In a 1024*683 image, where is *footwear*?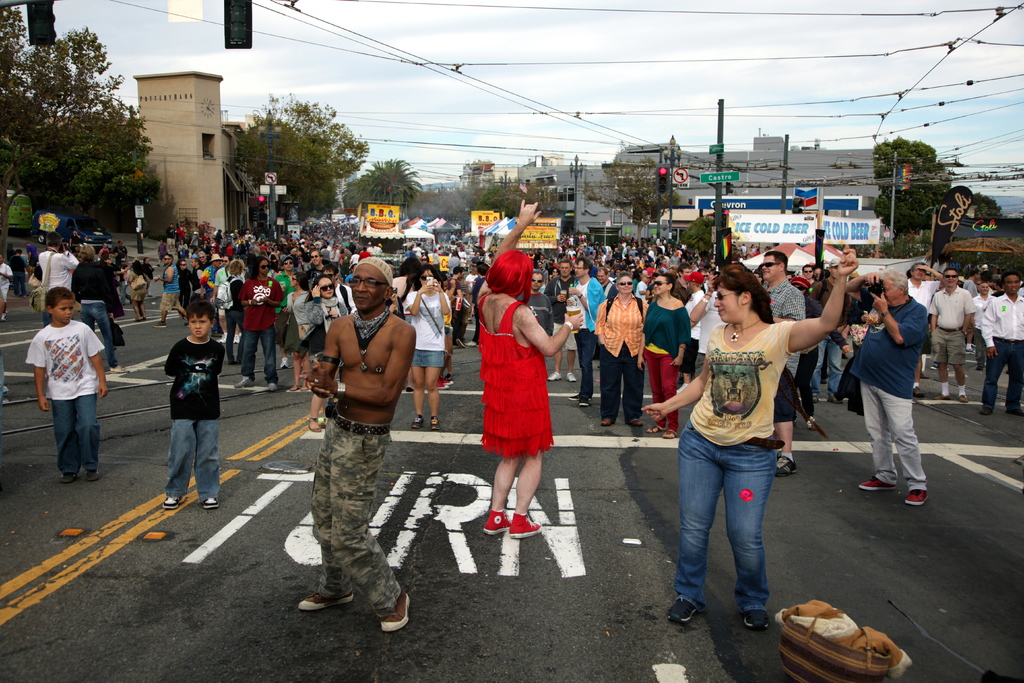
x1=152 y1=320 x2=172 y2=331.
